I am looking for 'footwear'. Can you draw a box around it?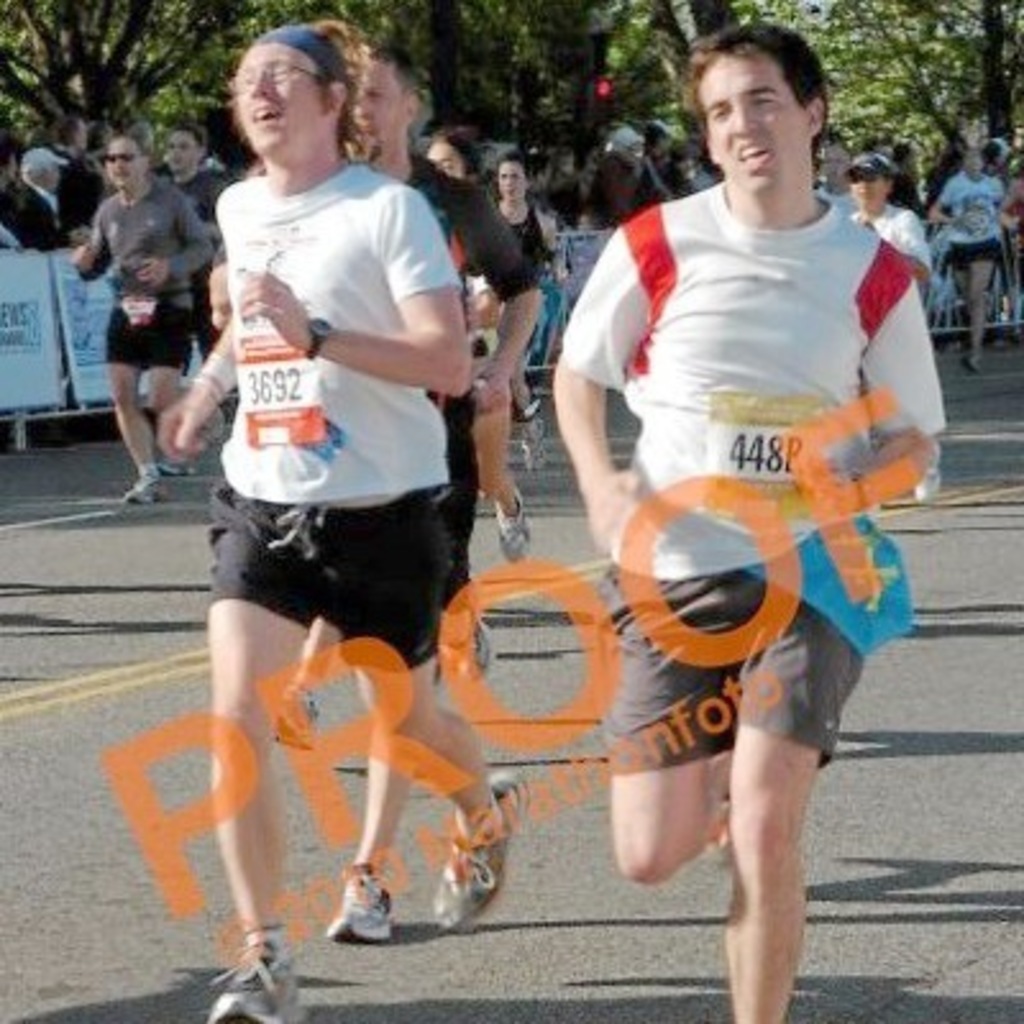
Sure, the bounding box is 492/486/532/566.
